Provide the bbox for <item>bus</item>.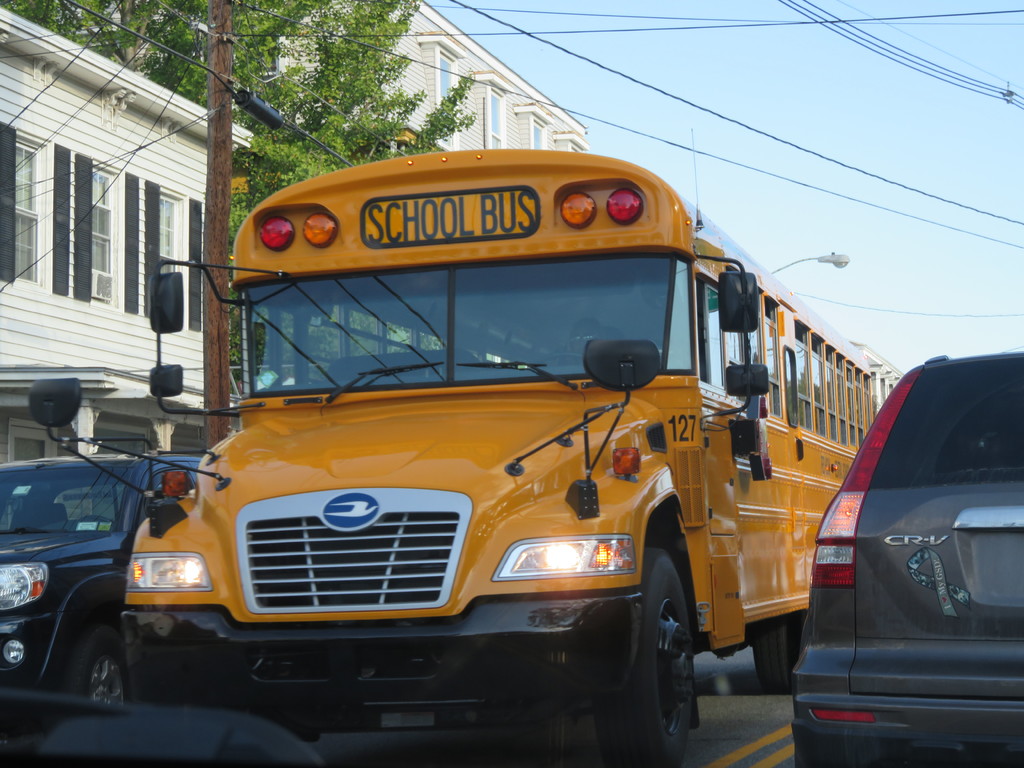
<region>34, 147, 882, 767</region>.
